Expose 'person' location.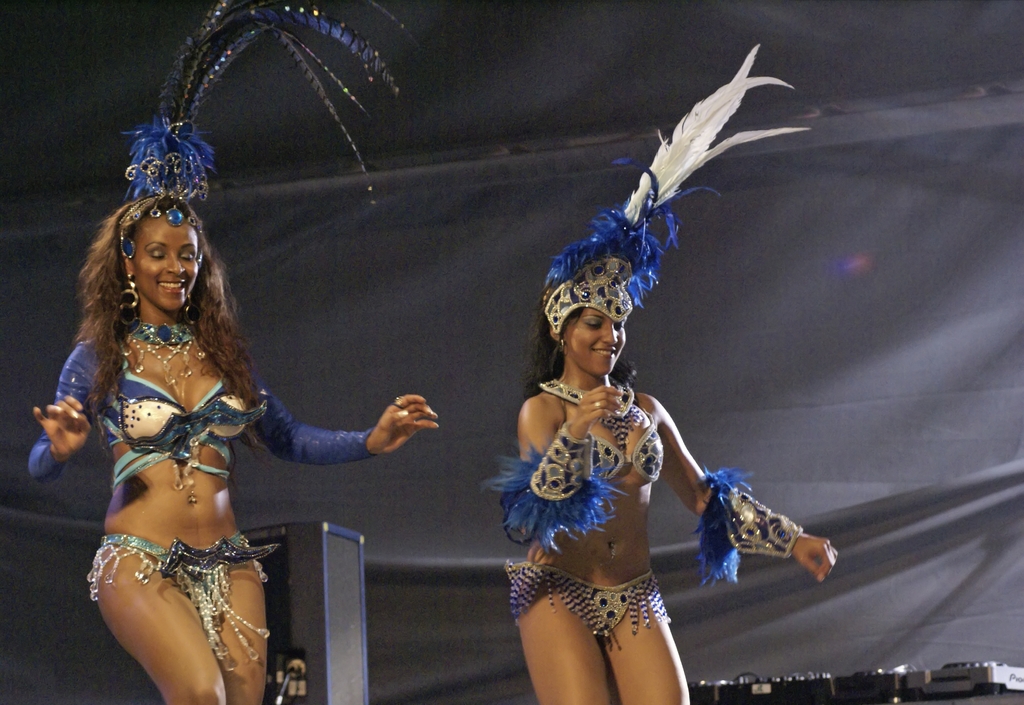
Exposed at locate(481, 45, 842, 704).
